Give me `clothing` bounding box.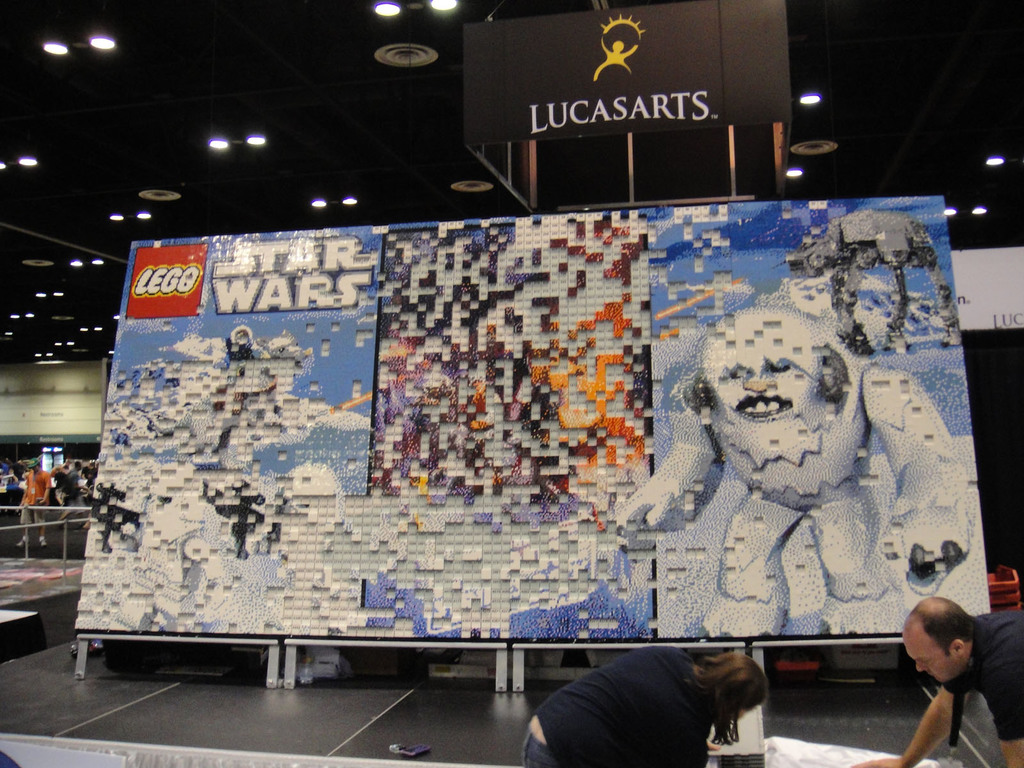
region(517, 730, 552, 767).
